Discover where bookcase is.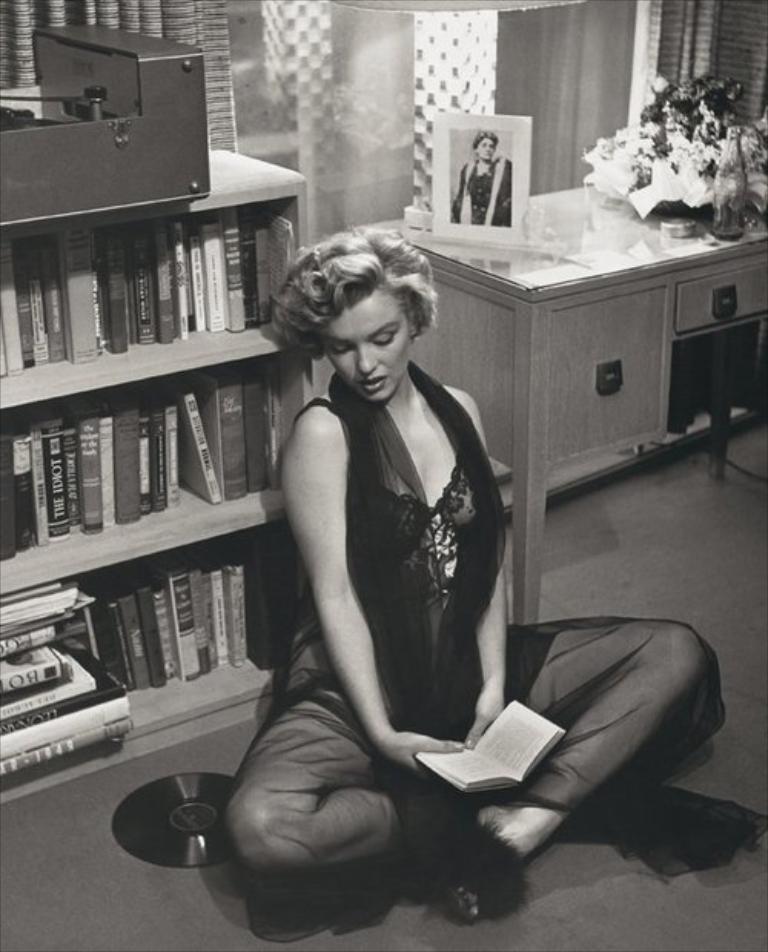
Discovered at 0,140,312,803.
